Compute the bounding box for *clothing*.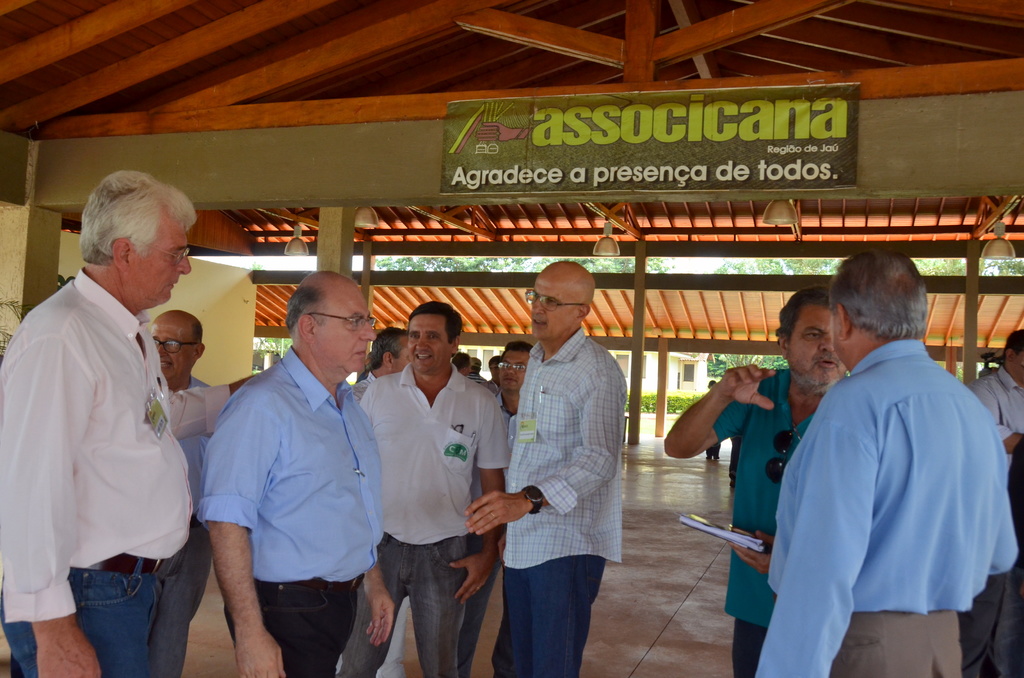
select_region(970, 360, 1023, 441).
